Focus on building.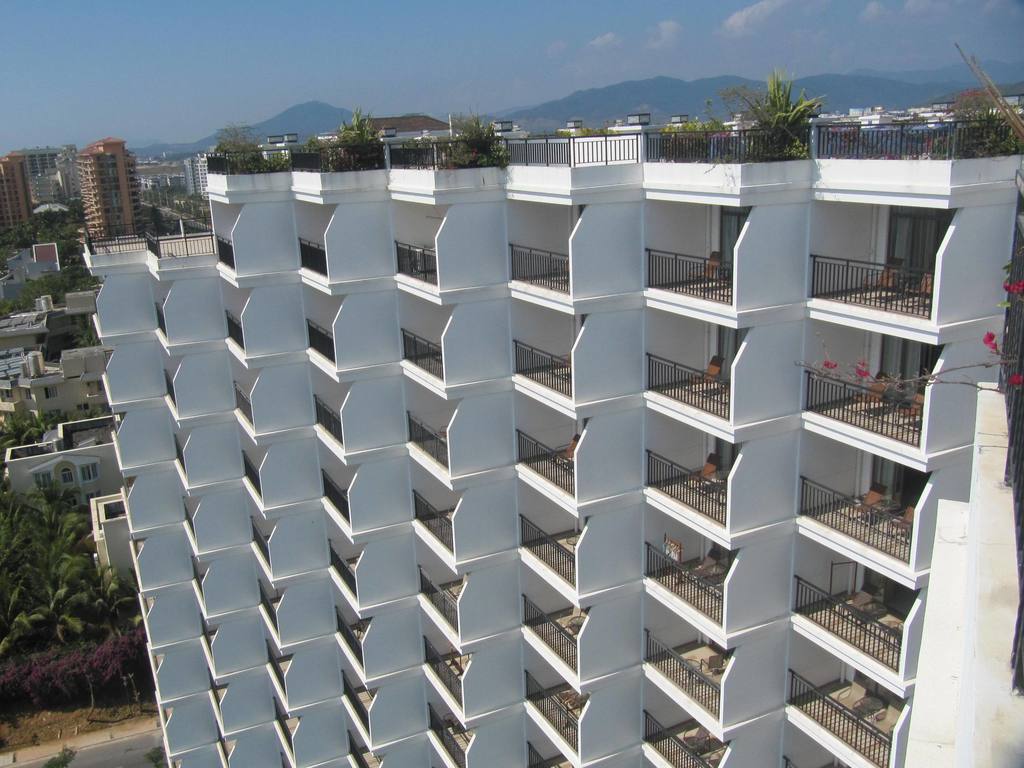
Focused at 96/104/1023/767.
